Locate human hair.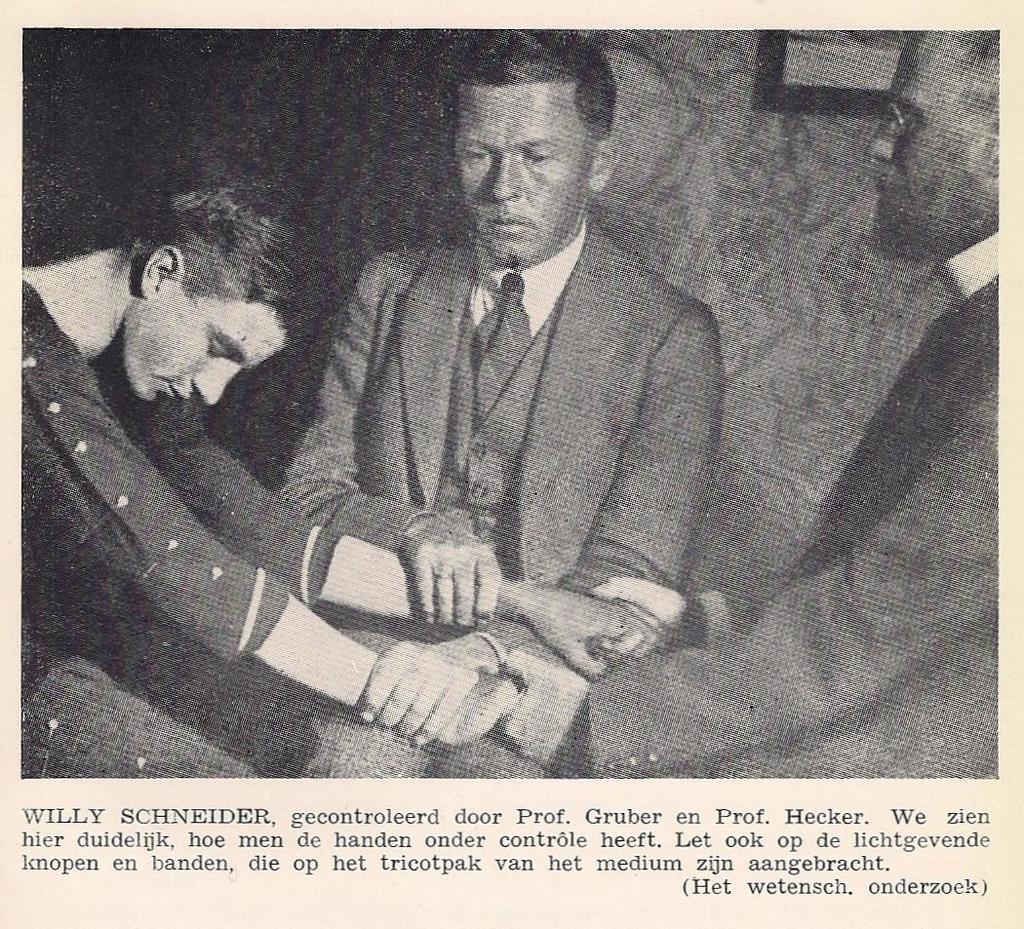
Bounding box: BBox(449, 28, 620, 140).
